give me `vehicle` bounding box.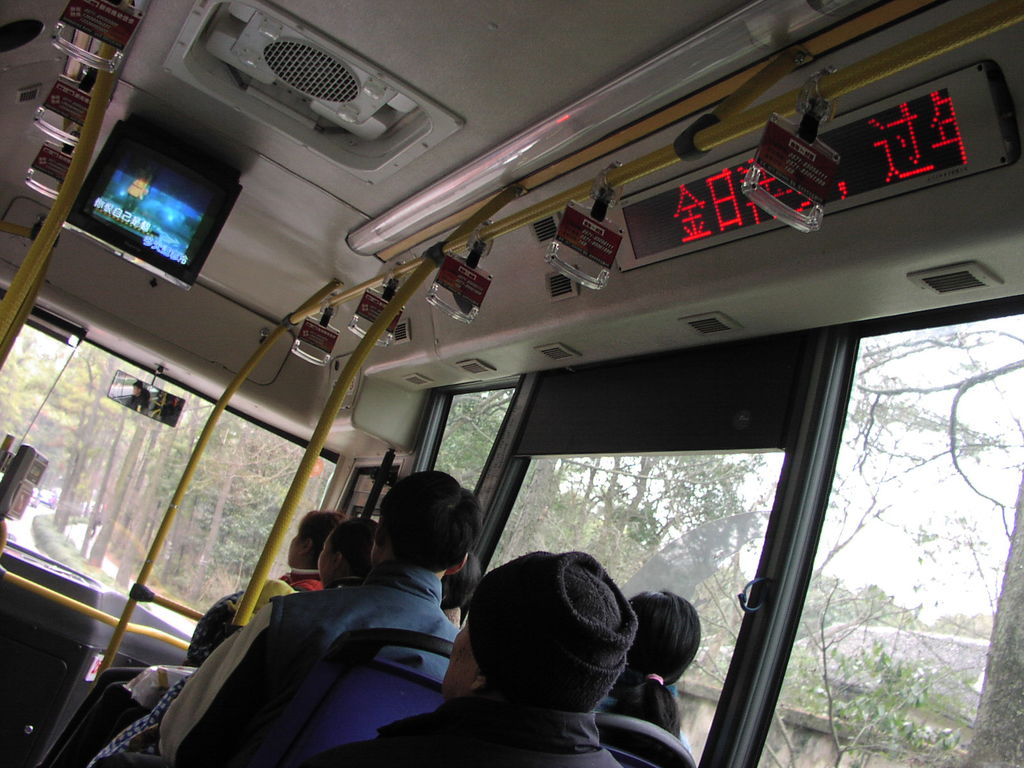
[76, 72, 1014, 753].
